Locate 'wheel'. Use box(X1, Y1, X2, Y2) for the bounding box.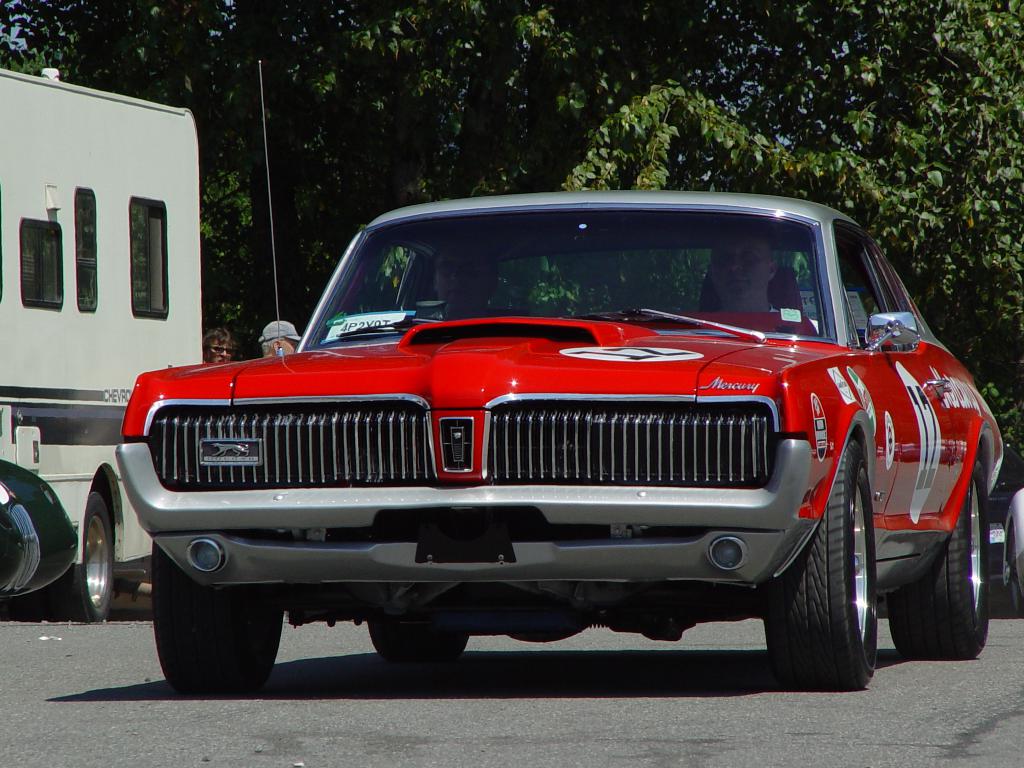
box(150, 541, 284, 696).
